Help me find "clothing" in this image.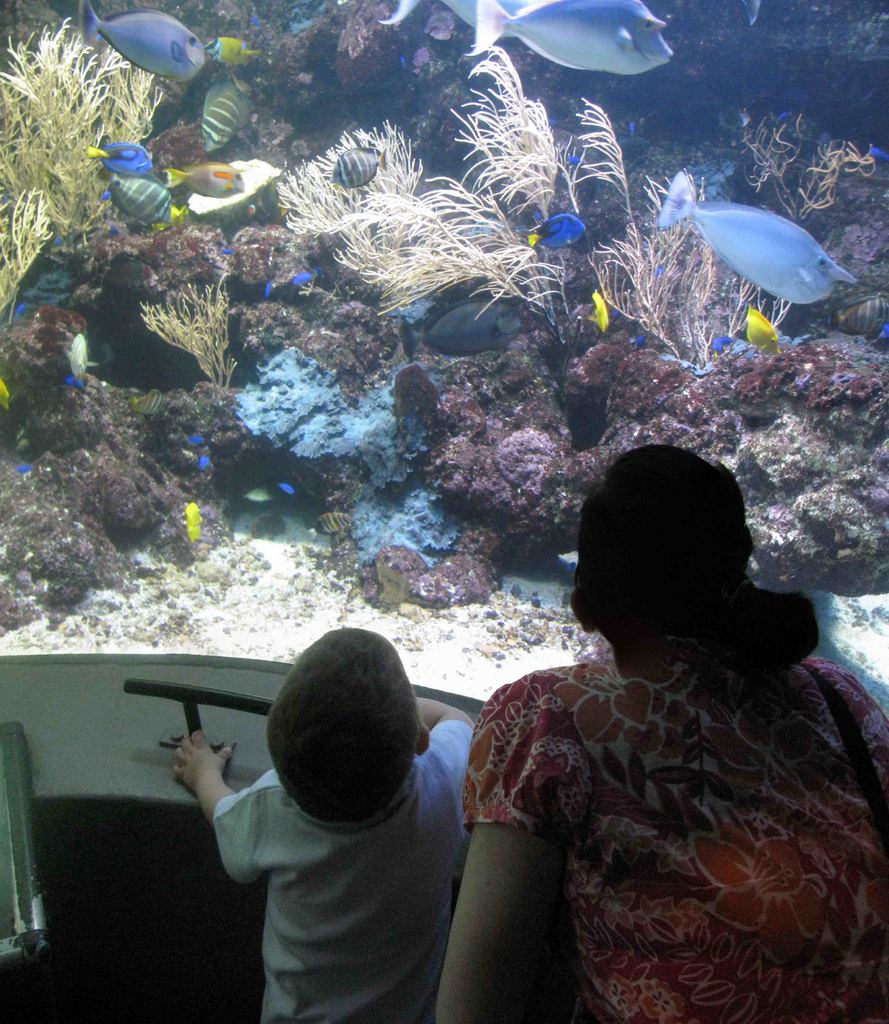
Found it: (x1=212, y1=718, x2=473, y2=1023).
